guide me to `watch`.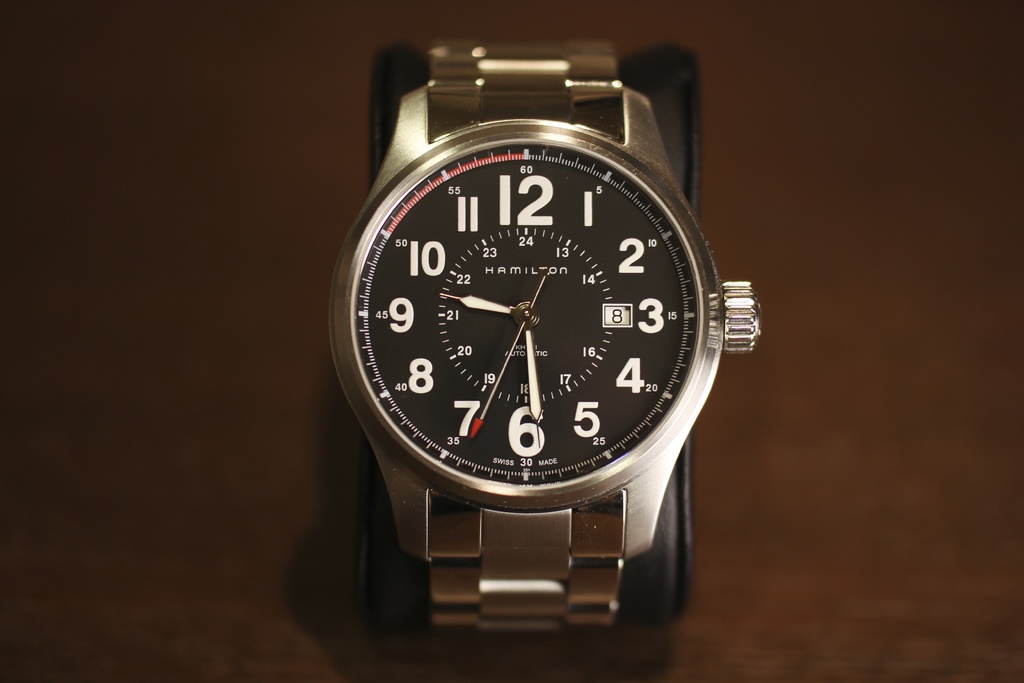
Guidance: select_region(330, 40, 762, 632).
